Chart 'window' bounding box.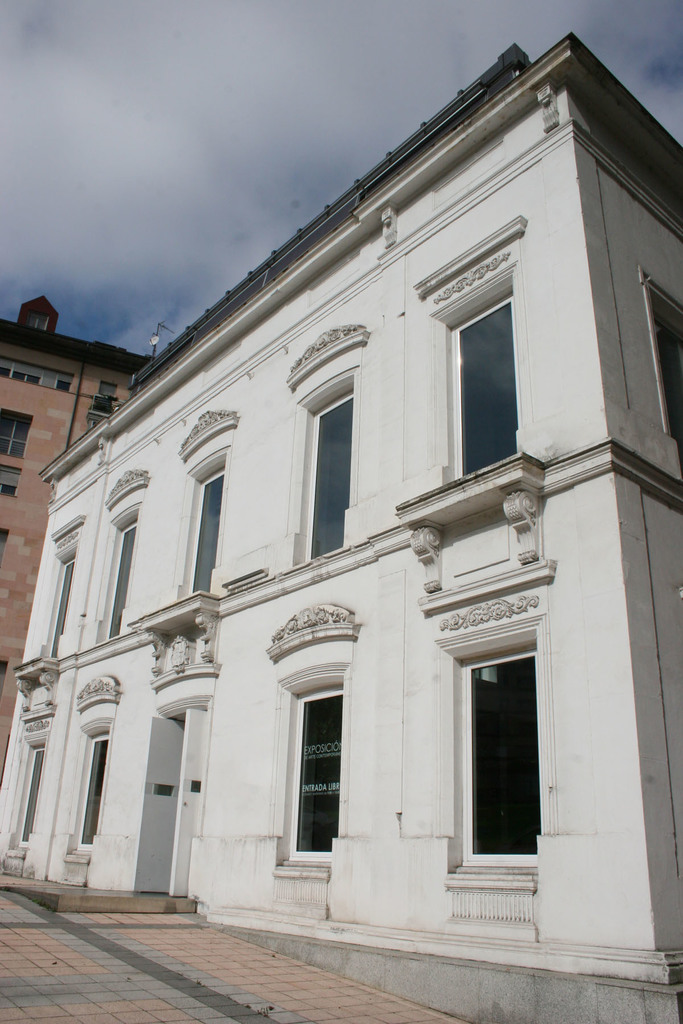
Charted: pyautogui.locateOnScreen(13, 742, 47, 847).
